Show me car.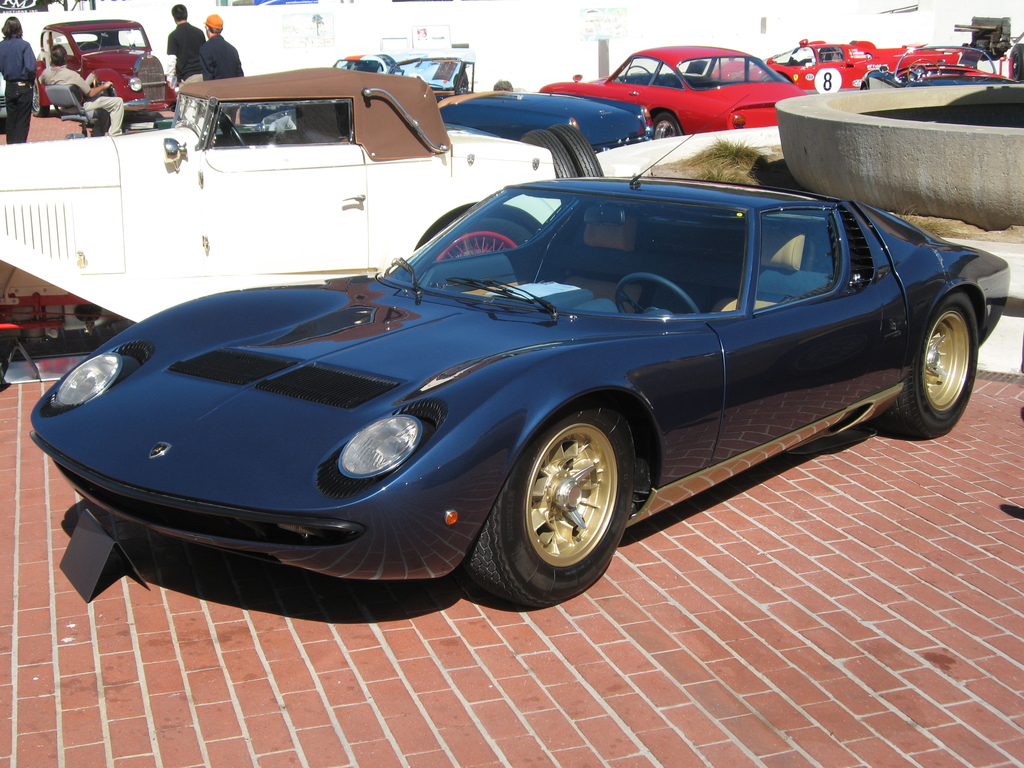
car is here: <box>369,49,479,110</box>.
